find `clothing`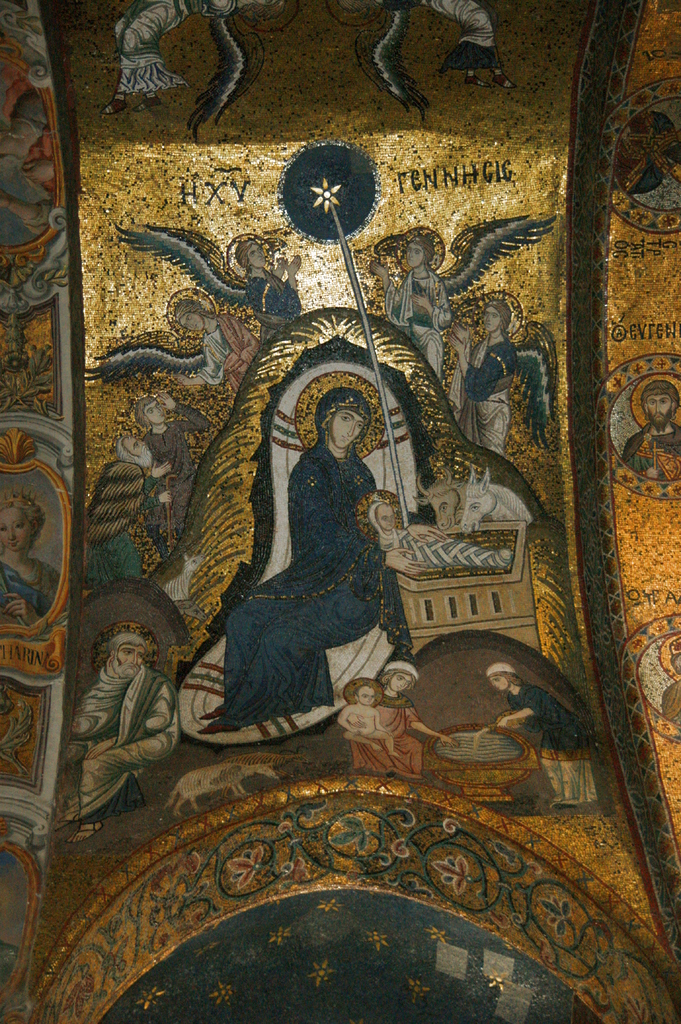
BBox(339, 698, 389, 748)
